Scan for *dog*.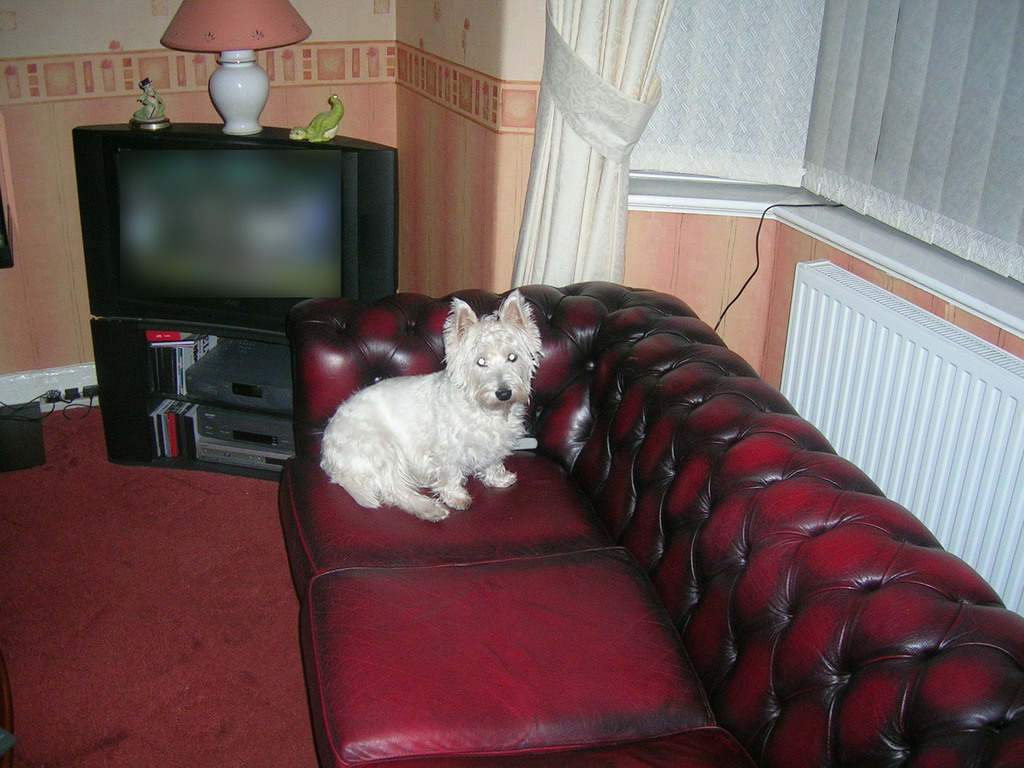
Scan result: 317/288/543/522.
